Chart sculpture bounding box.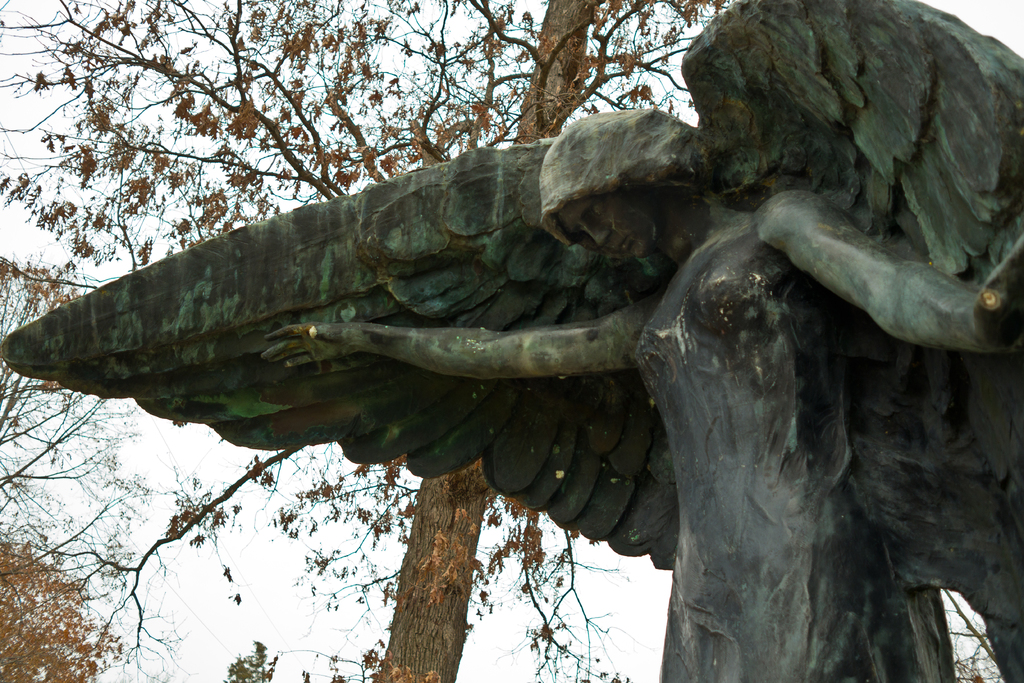
Charted: <box>0,0,1023,682</box>.
